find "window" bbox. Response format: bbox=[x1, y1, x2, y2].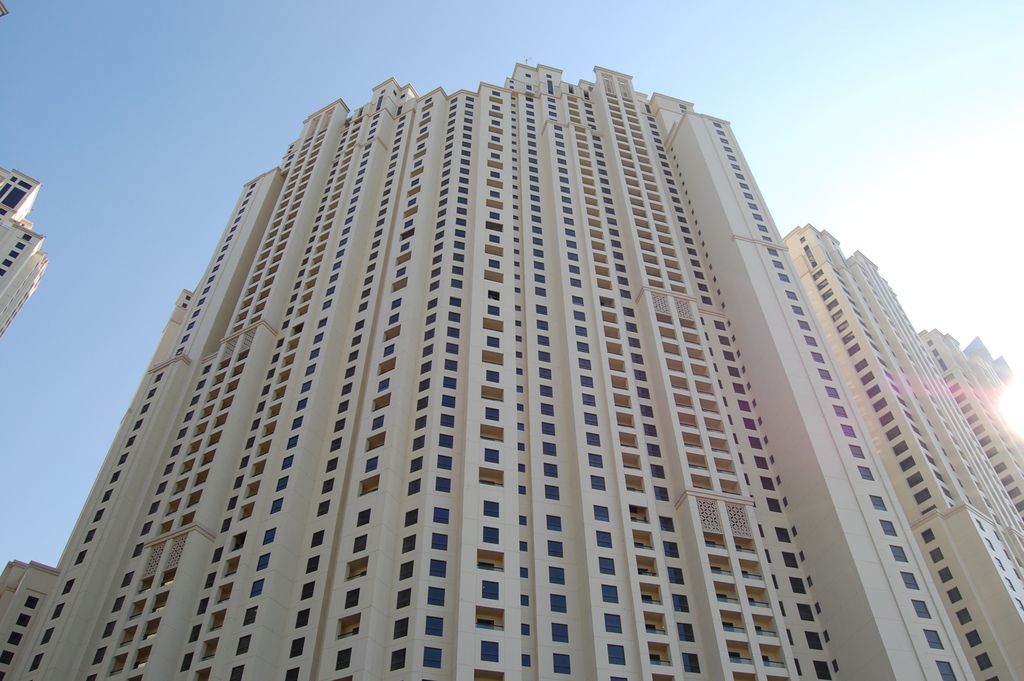
bbox=[591, 124, 598, 128].
